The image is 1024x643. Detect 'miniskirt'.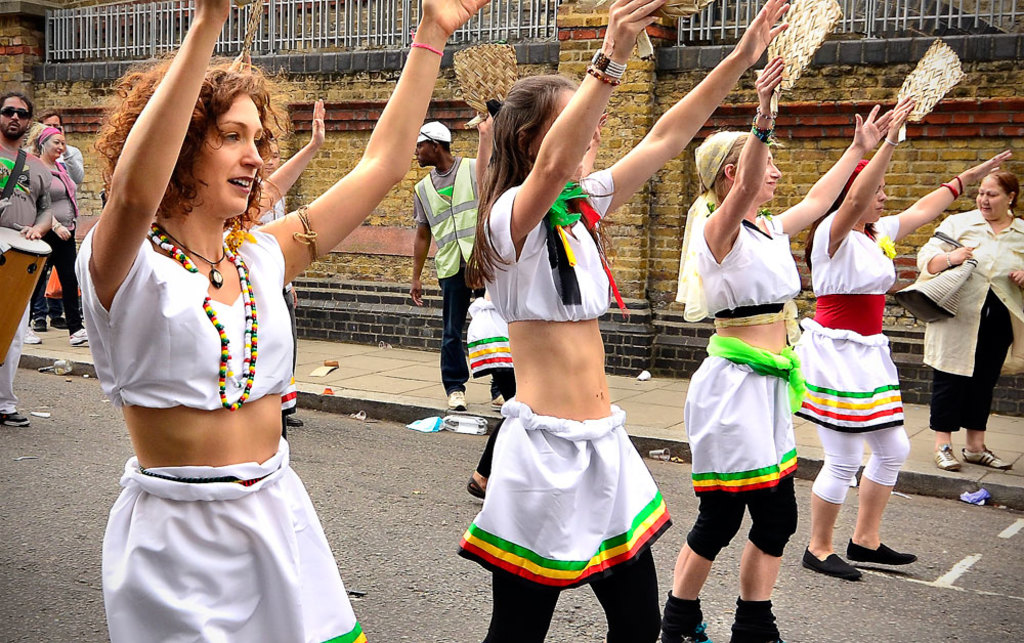
Detection: [97, 439, 365, 642].
